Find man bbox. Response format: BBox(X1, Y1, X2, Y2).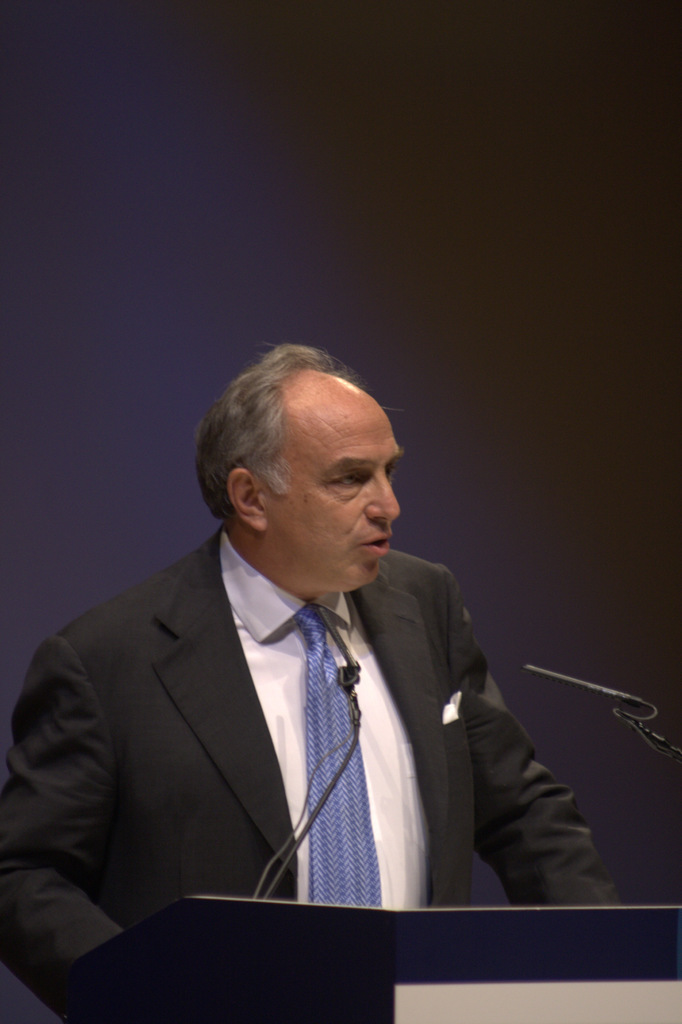
BBox(0, 338, 635, 1020).
